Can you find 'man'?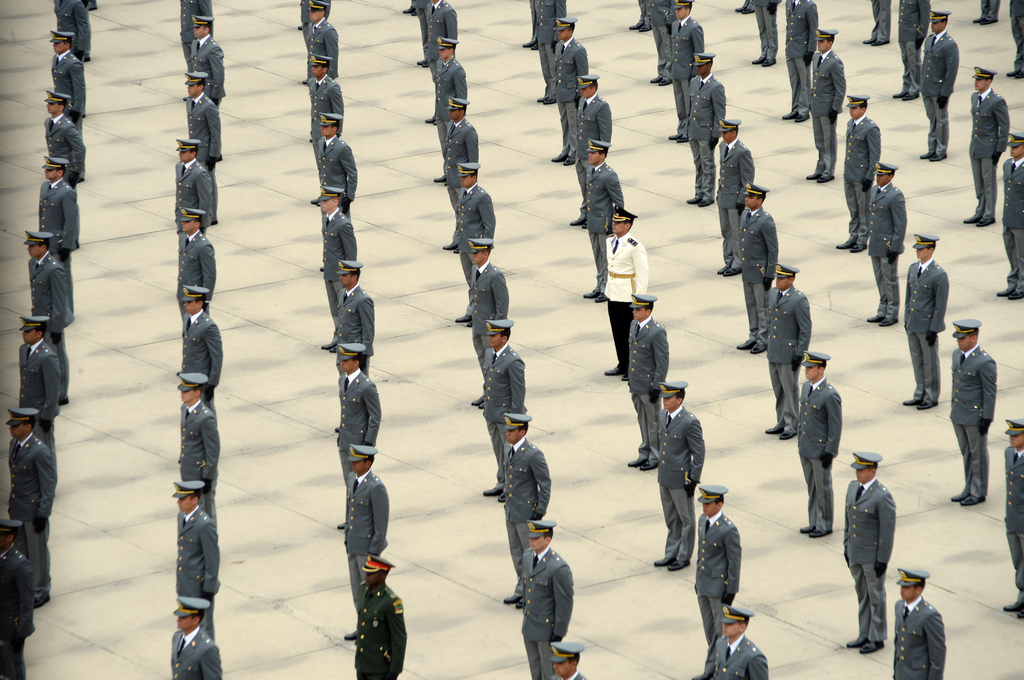
Yes, bounding box: [1005, 417, 1023, 617].
